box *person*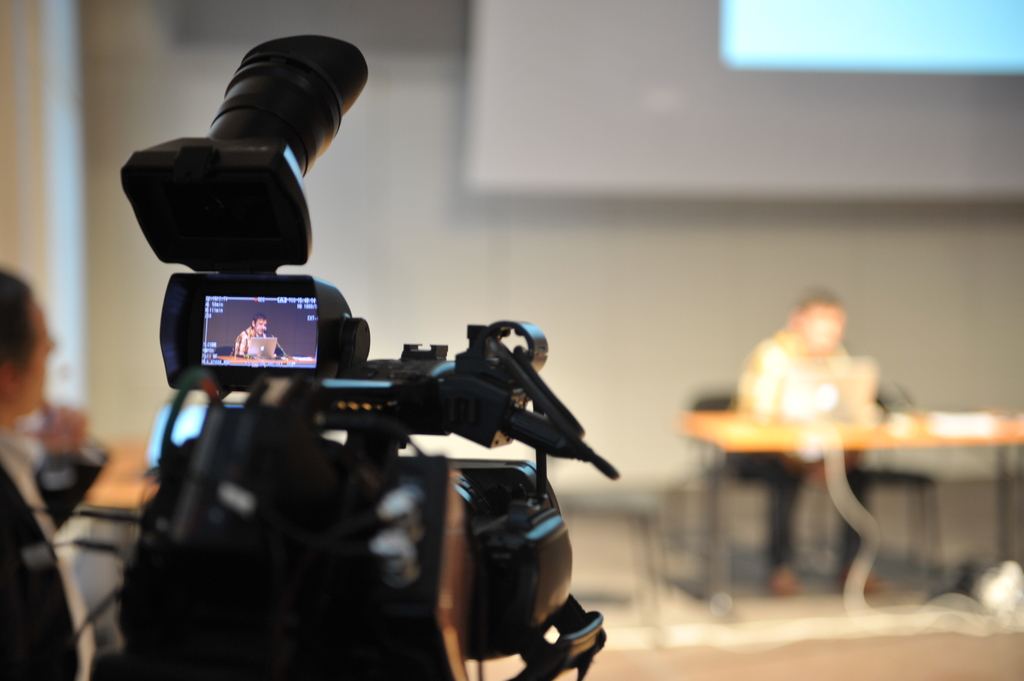
(left=0, top=262, right=99, bottom=680)
